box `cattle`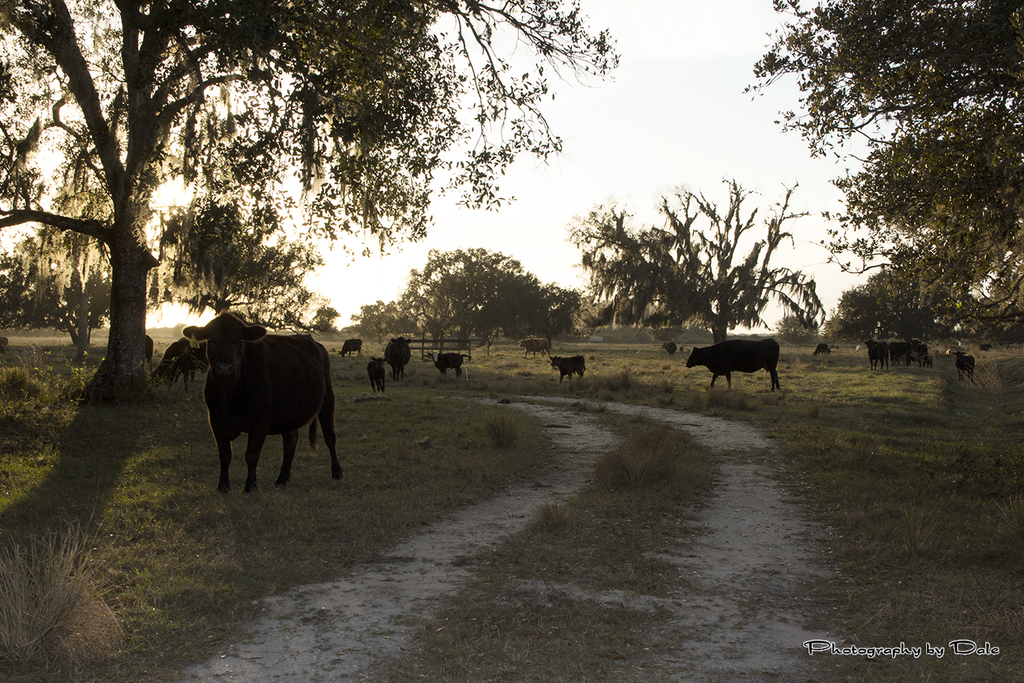
BBox(660, 342, 677, 356)
